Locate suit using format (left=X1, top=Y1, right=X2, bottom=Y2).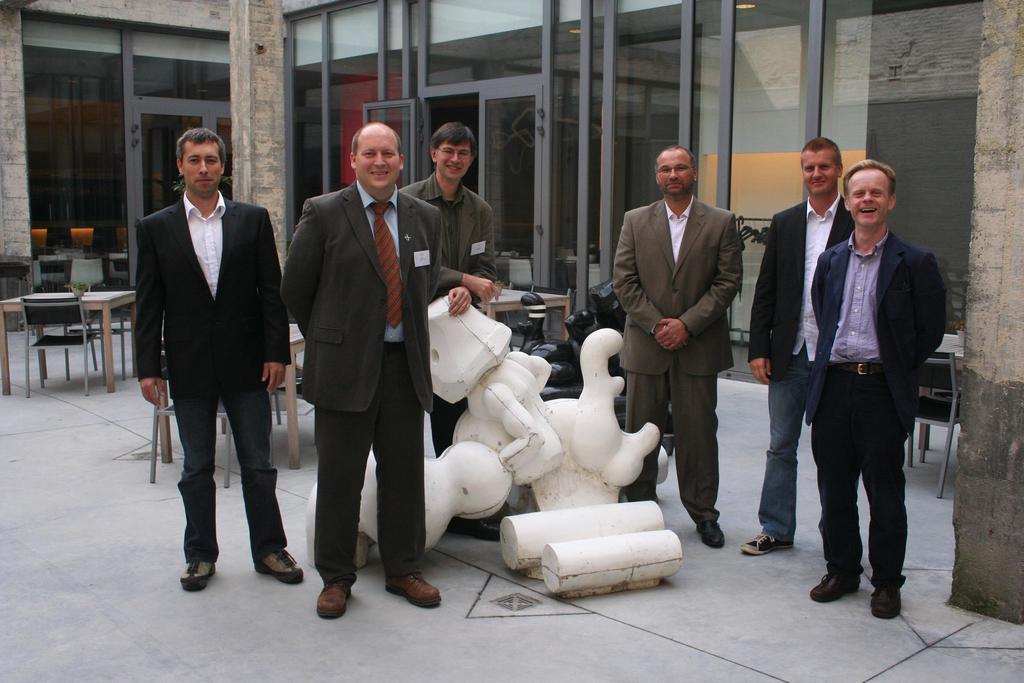
(left=749, top=195, right=856, bottom=381).
